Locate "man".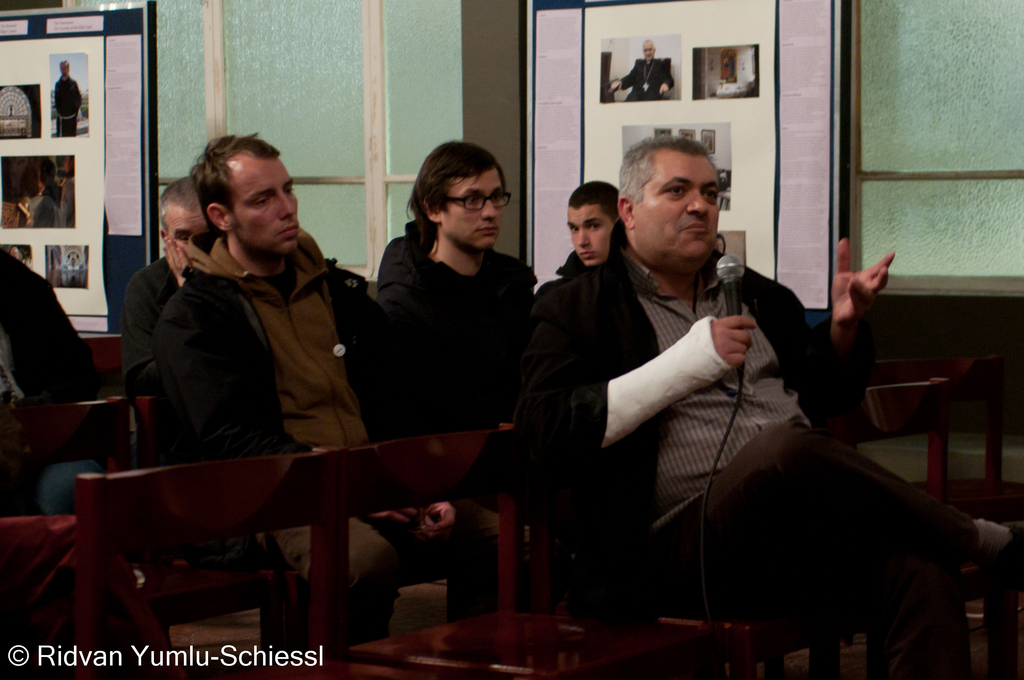
Bounding box: x1=57 y1=63 x2=83 y2=135.
